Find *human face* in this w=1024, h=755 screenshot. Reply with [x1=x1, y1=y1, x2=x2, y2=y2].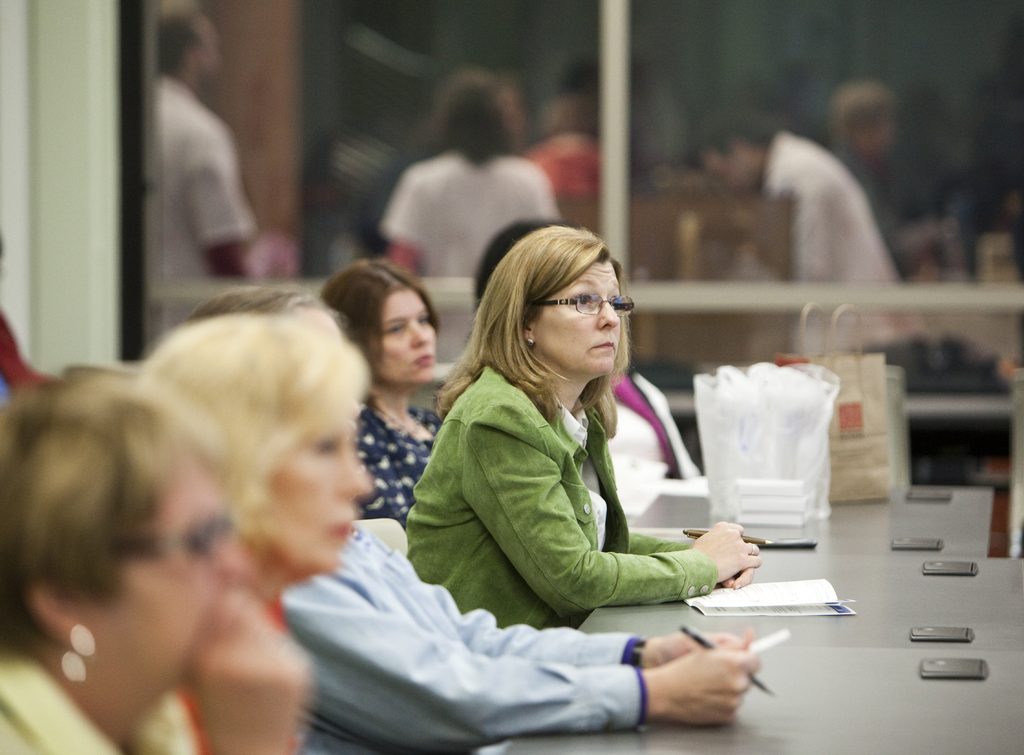
[x1=374, y1=293, x2=435, y2=384].
